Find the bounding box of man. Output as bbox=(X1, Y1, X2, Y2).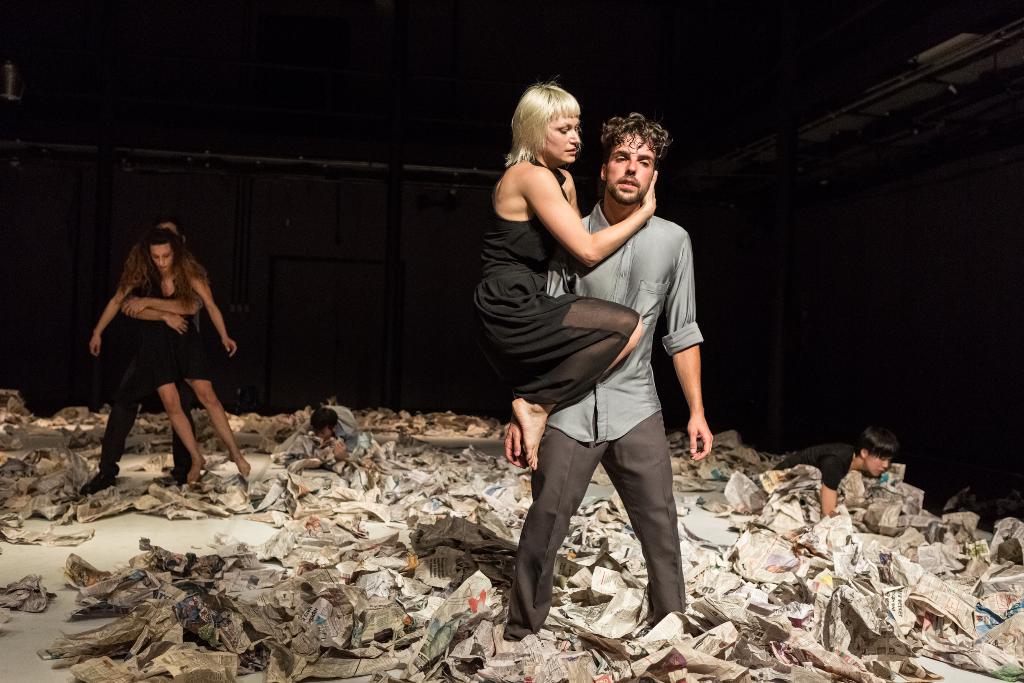
bbox=(75, 217, 204, 491).
